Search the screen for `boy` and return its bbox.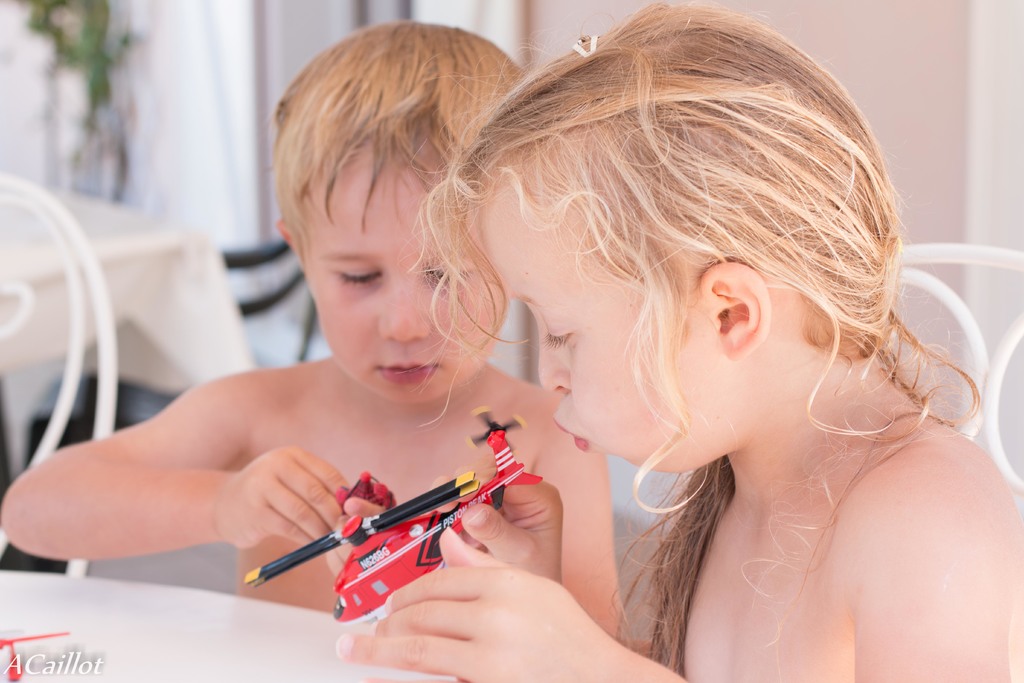
Found: region(0, 28, 621, 637).
